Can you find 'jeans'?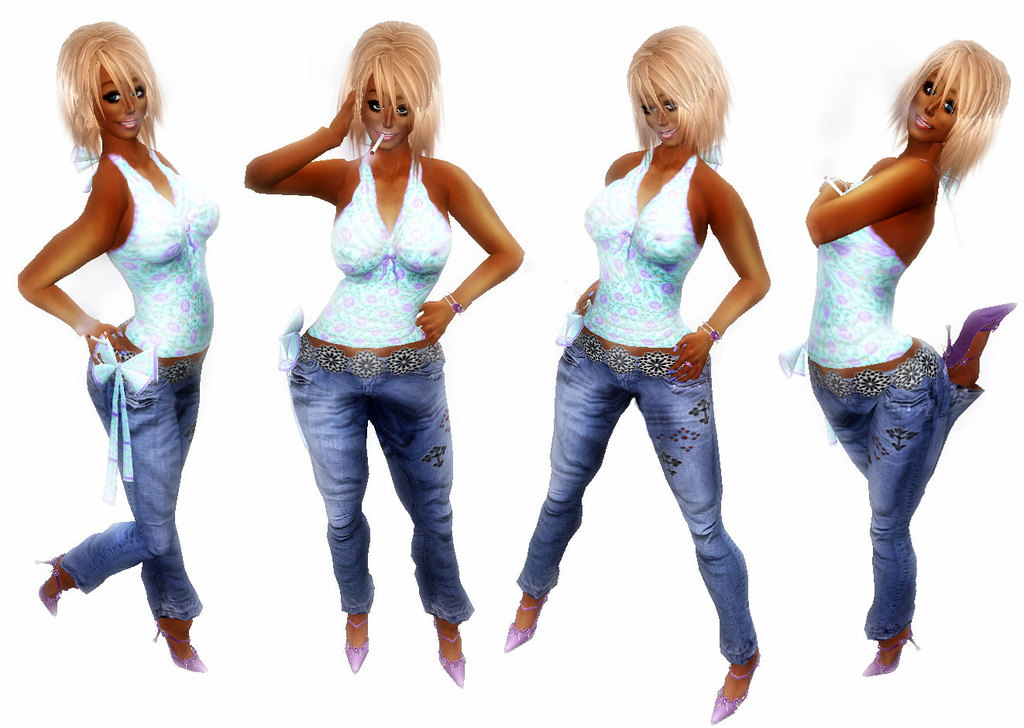
Yes, bounding box: 280,353,492,623.
